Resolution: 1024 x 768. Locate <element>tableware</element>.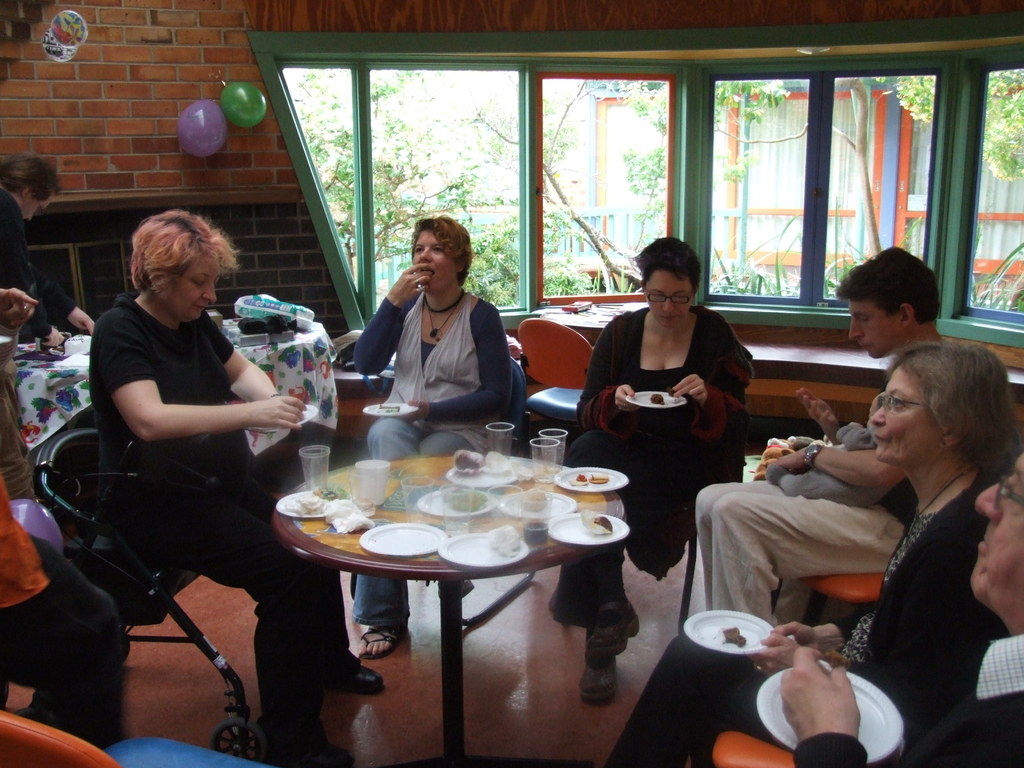
(499,484,582,521).
